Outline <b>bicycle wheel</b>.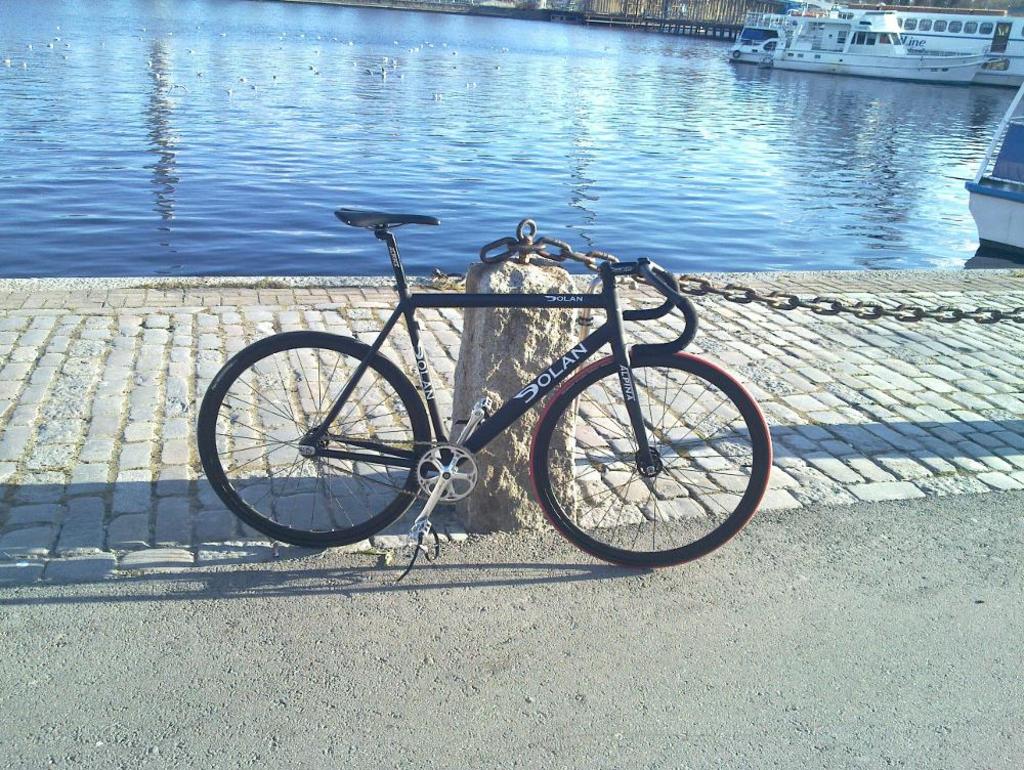
Outline: <box>205,320,427,554</box>.
